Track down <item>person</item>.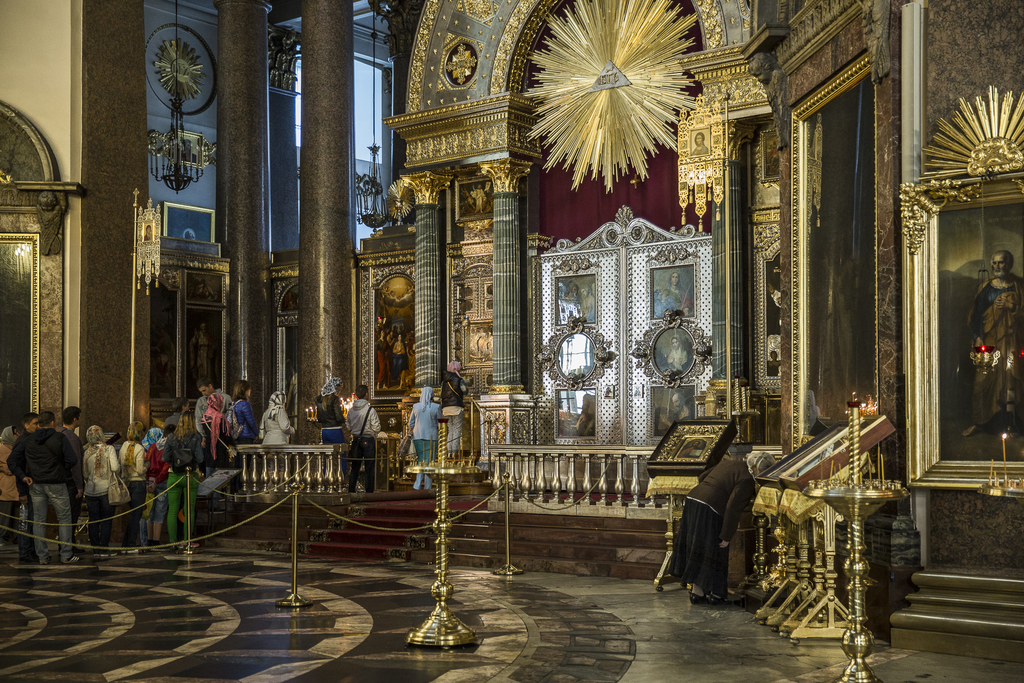
Tracked to bbox=(225, 379, 259, 441).
